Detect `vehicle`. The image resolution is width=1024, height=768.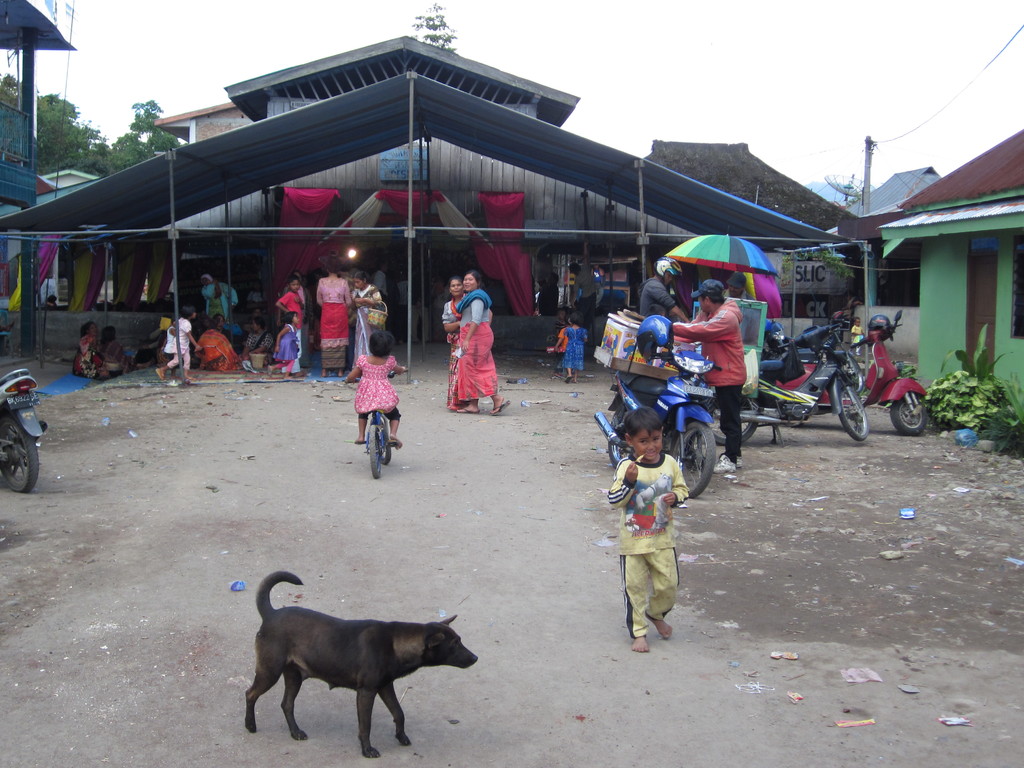
bbox=(350, 361, 415, 480).
